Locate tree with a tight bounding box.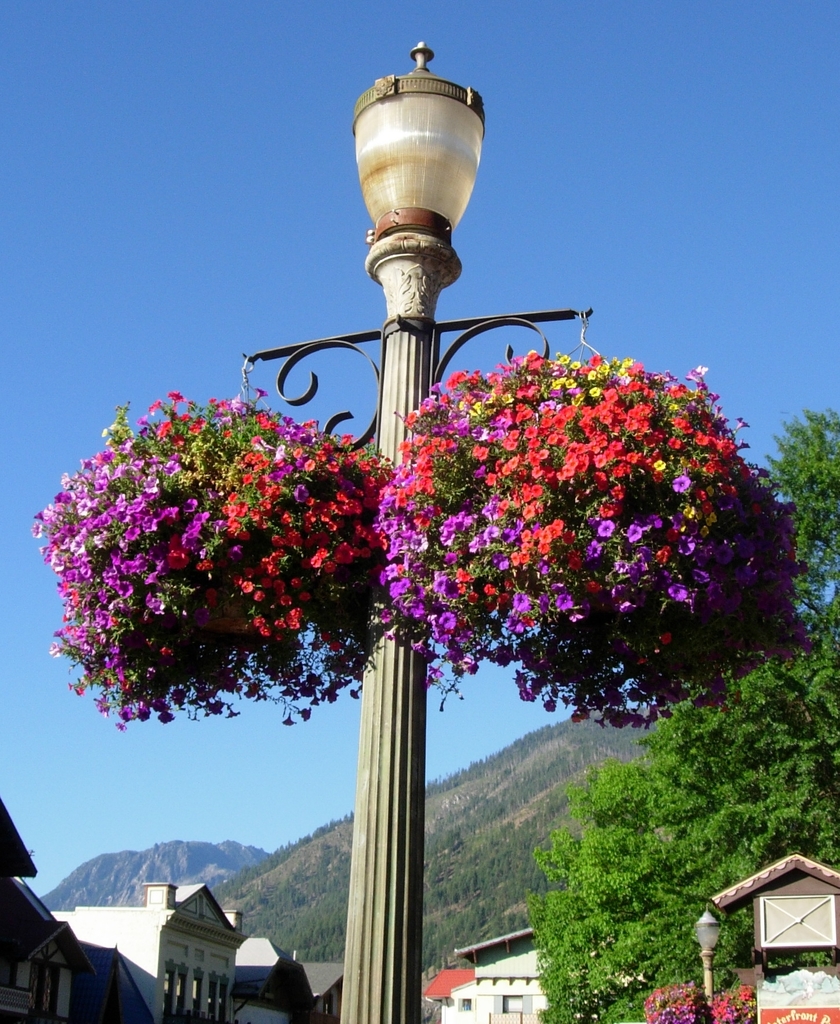
Rect(647, 412, 839, 991).
